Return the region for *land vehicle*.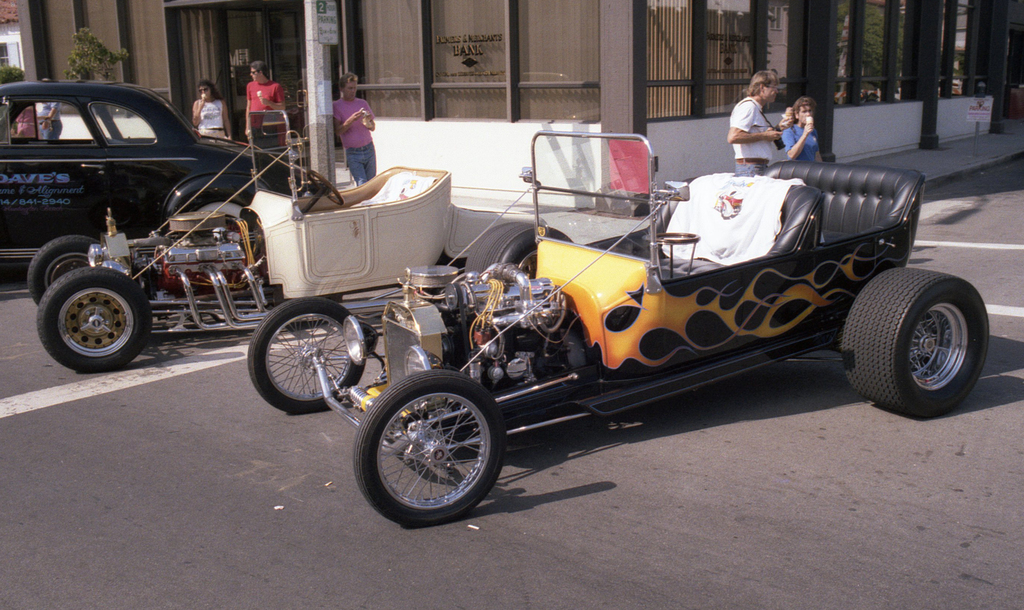
rect(246, 125, 991, 524).
